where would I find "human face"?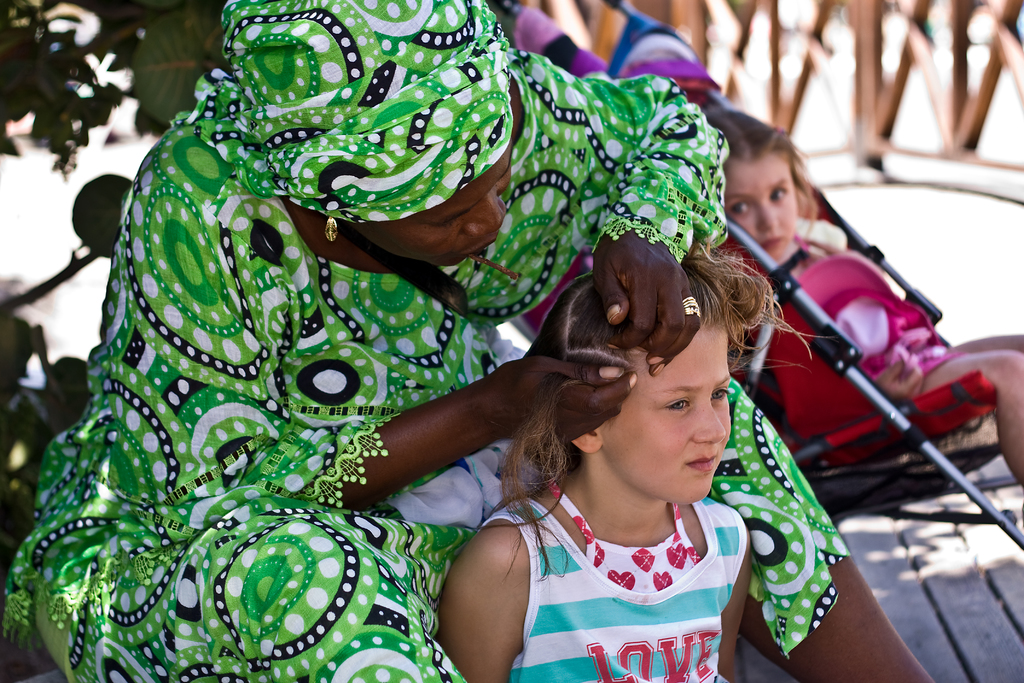
At locate(717, 157, 797, 258).
